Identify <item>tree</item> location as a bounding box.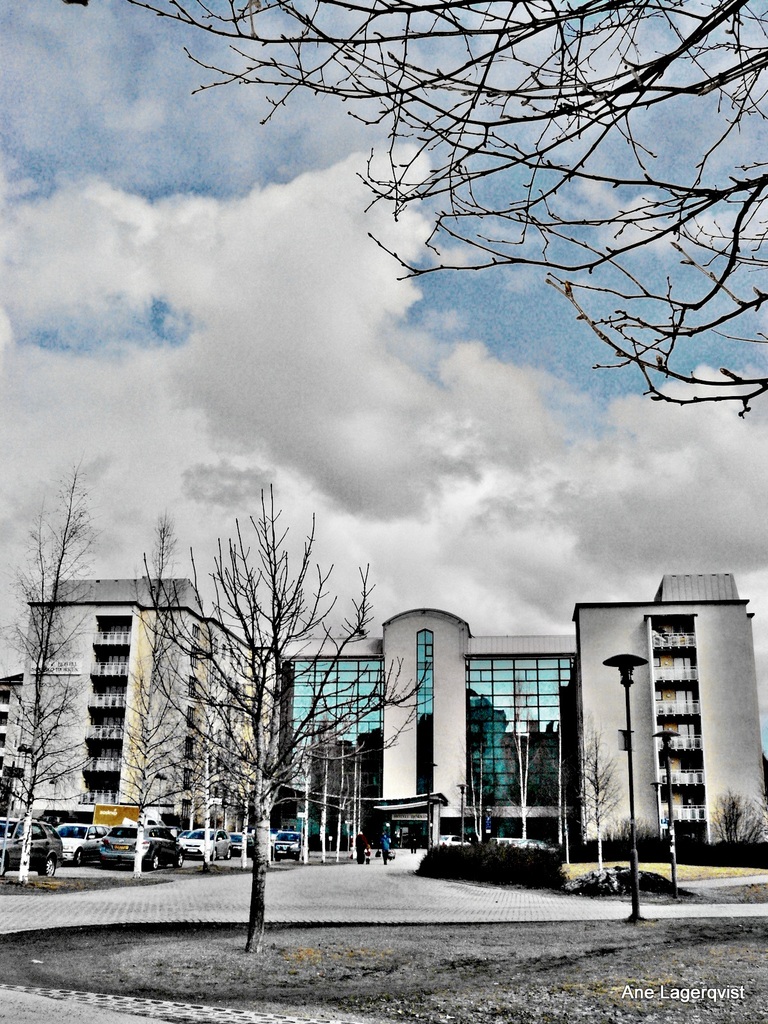
48, 0, 767, 419.
